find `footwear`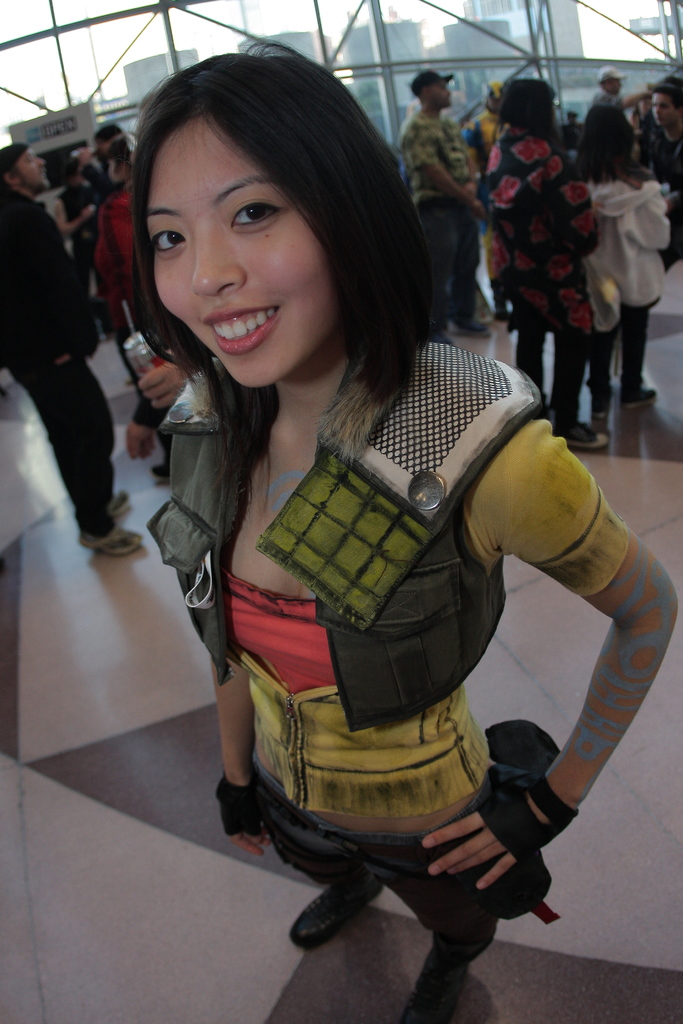
detection(285, 888, 381, 938)
